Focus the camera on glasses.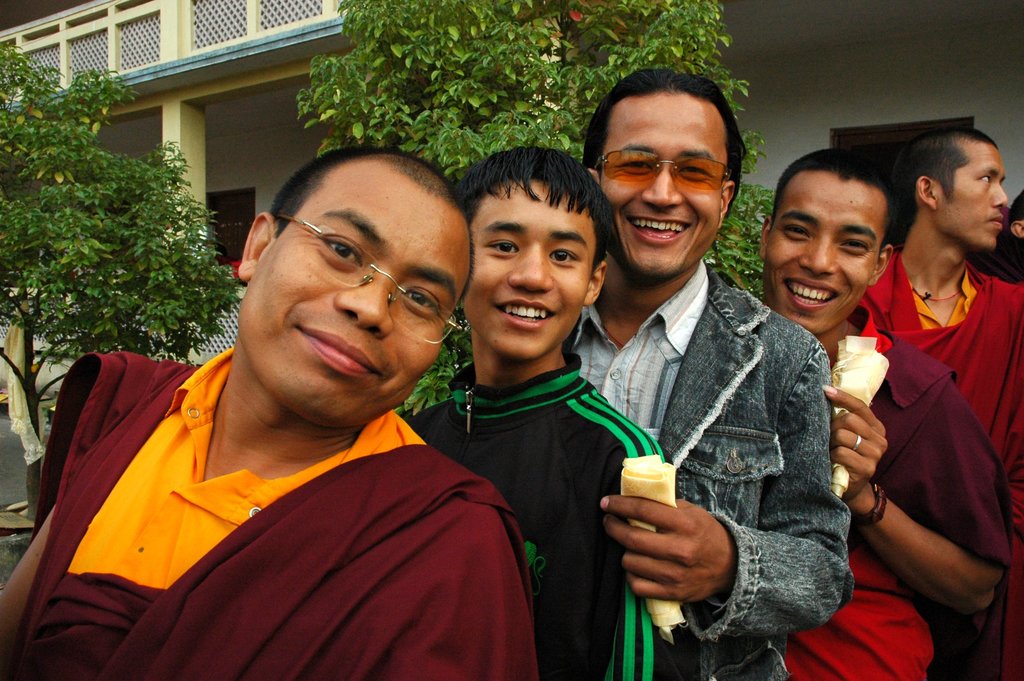
Focus region: bbox=(275, 211, 463, 346).
